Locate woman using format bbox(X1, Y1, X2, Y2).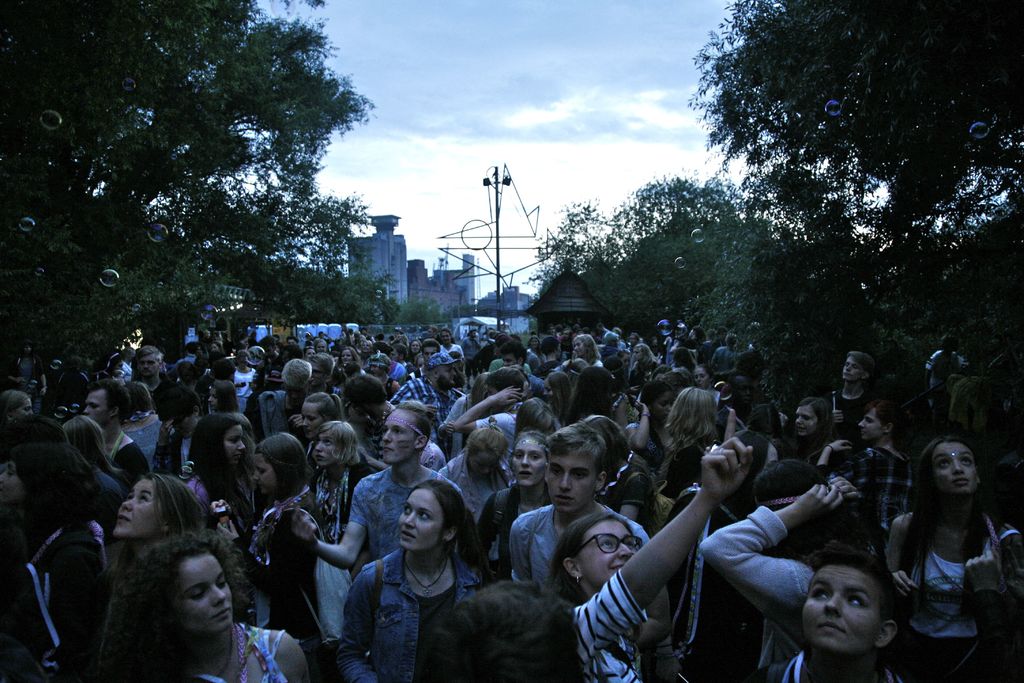
bbox(174, 409, 274, 518).
